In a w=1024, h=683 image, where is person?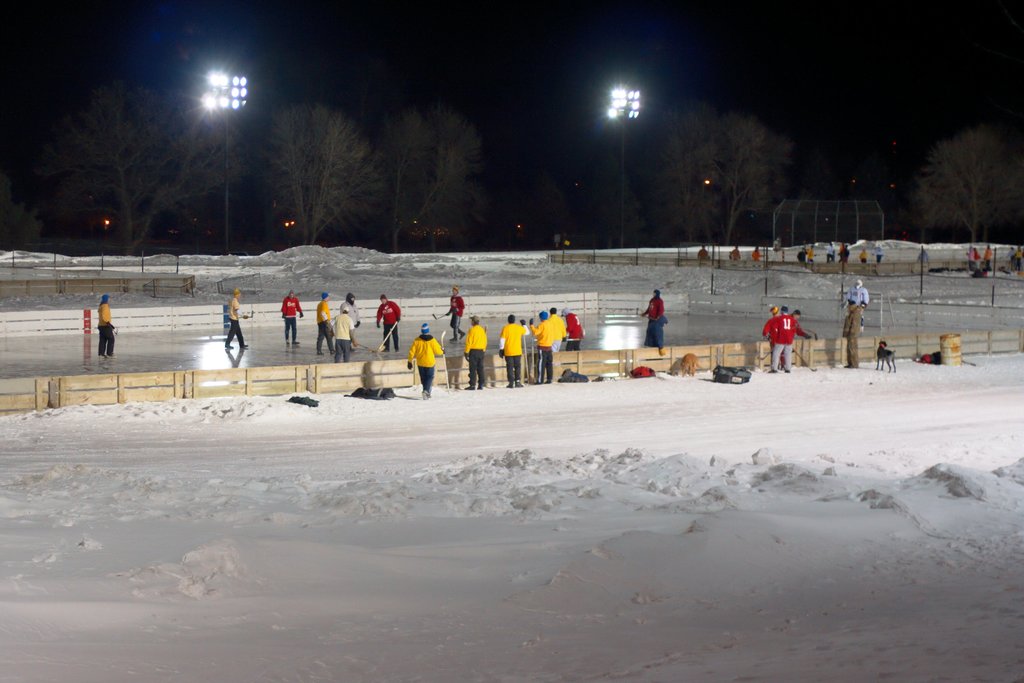
l=694, t=244, r=713, b=262.
